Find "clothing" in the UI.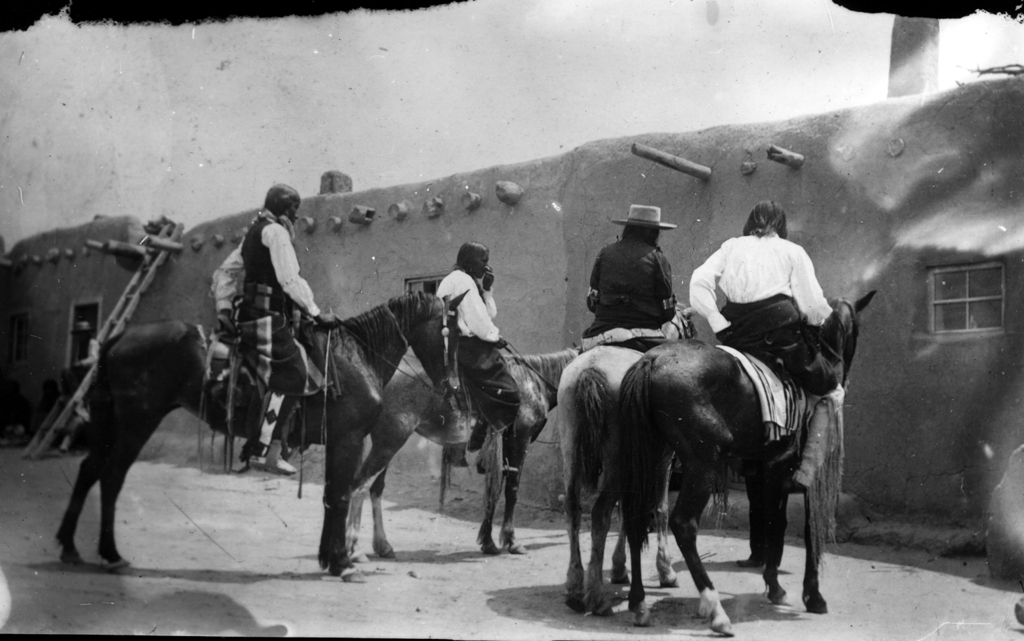
UI element at <region>434, 265, 511, 430</region>.
